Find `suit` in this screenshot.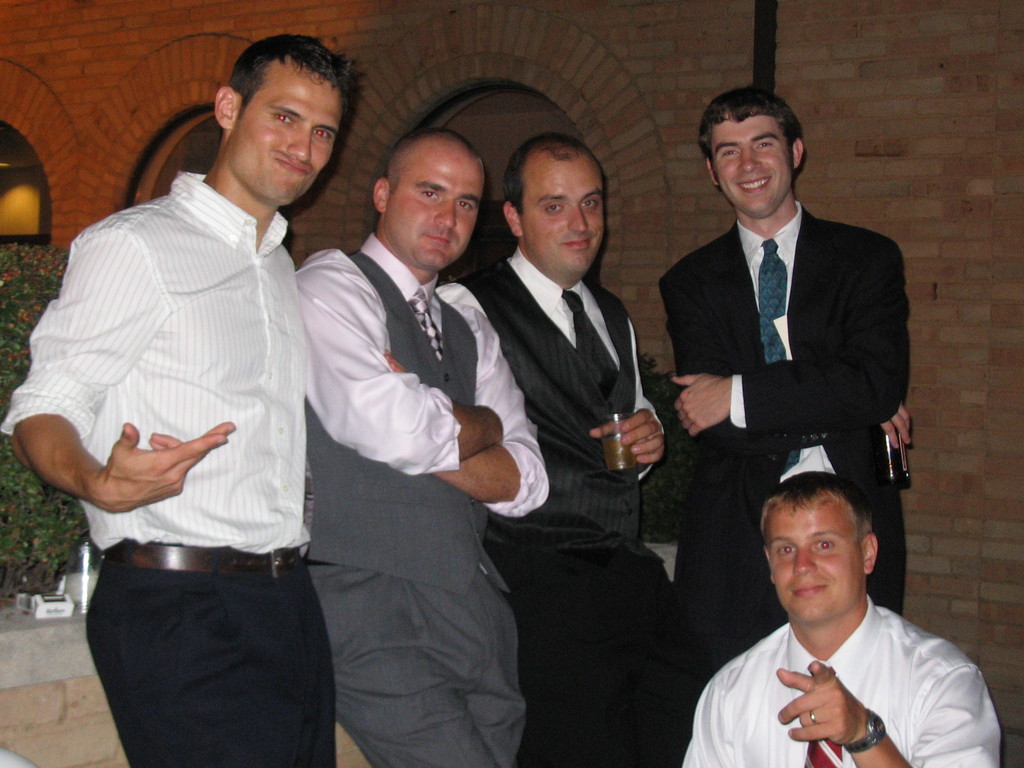
The bounding box for `suit` is (x1=445, y1=248, x2=672, y2=554).
